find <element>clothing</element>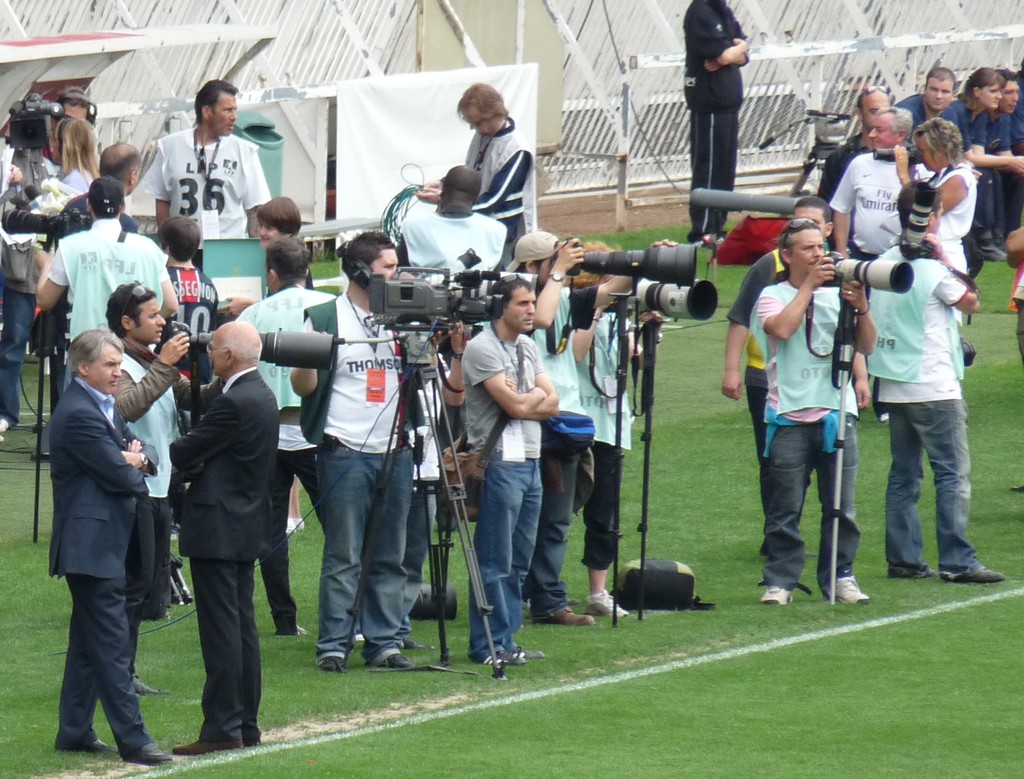
(52, 374, 158, 750)
